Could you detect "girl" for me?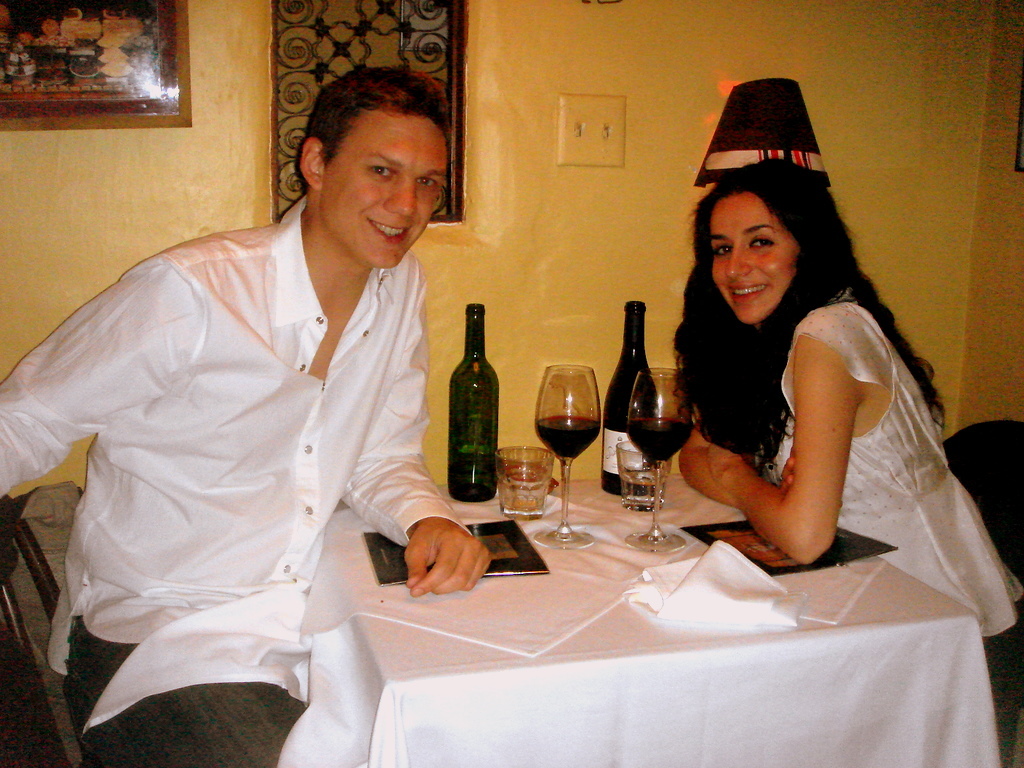
Detection result: box(684, 159, 1023, 622).
